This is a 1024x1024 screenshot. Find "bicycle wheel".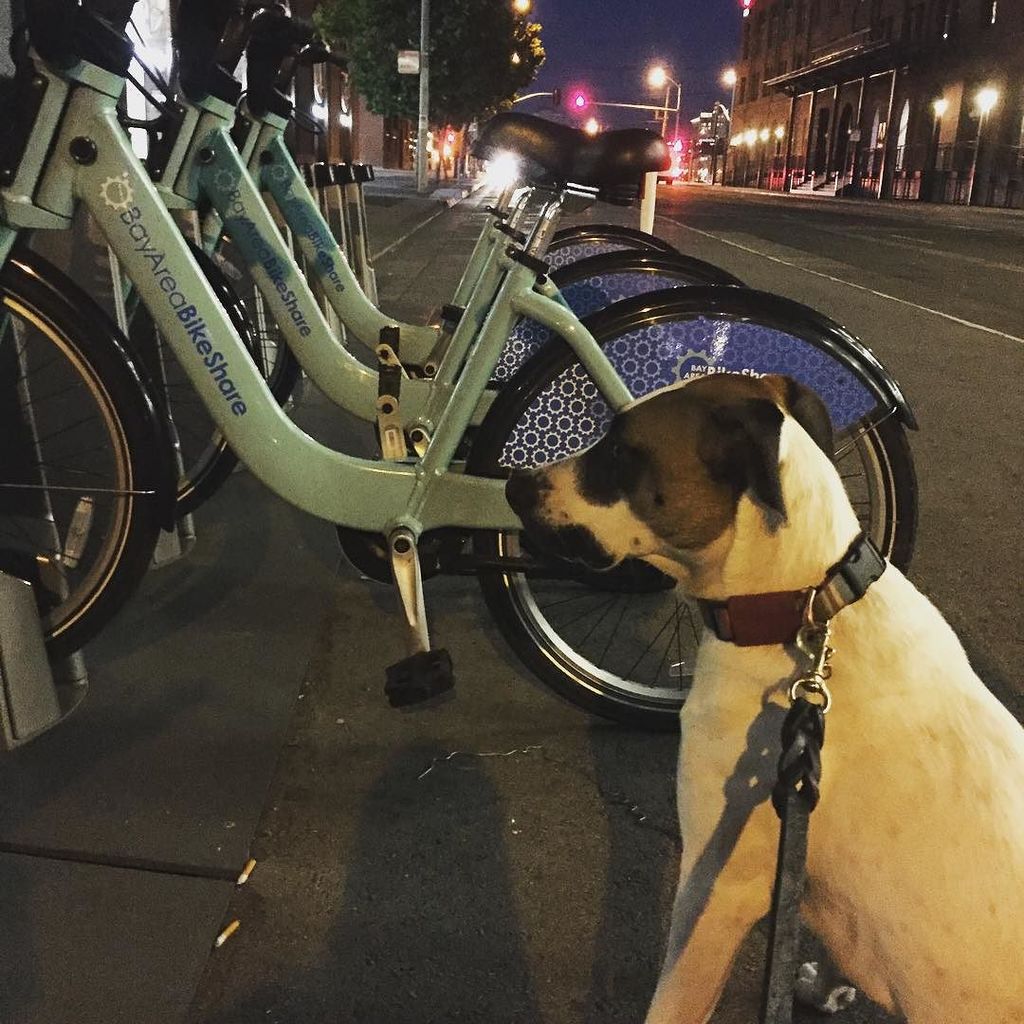
Bounding box: rect(131, 282, 239, 521).
